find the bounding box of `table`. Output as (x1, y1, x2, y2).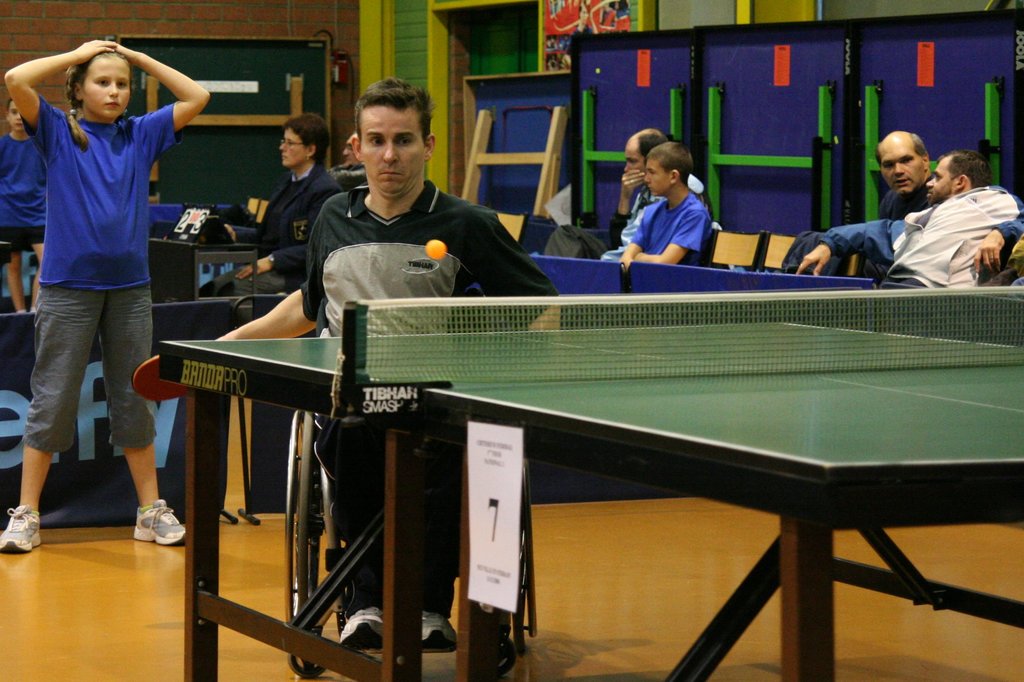
(147, 234, 1023, 656).
